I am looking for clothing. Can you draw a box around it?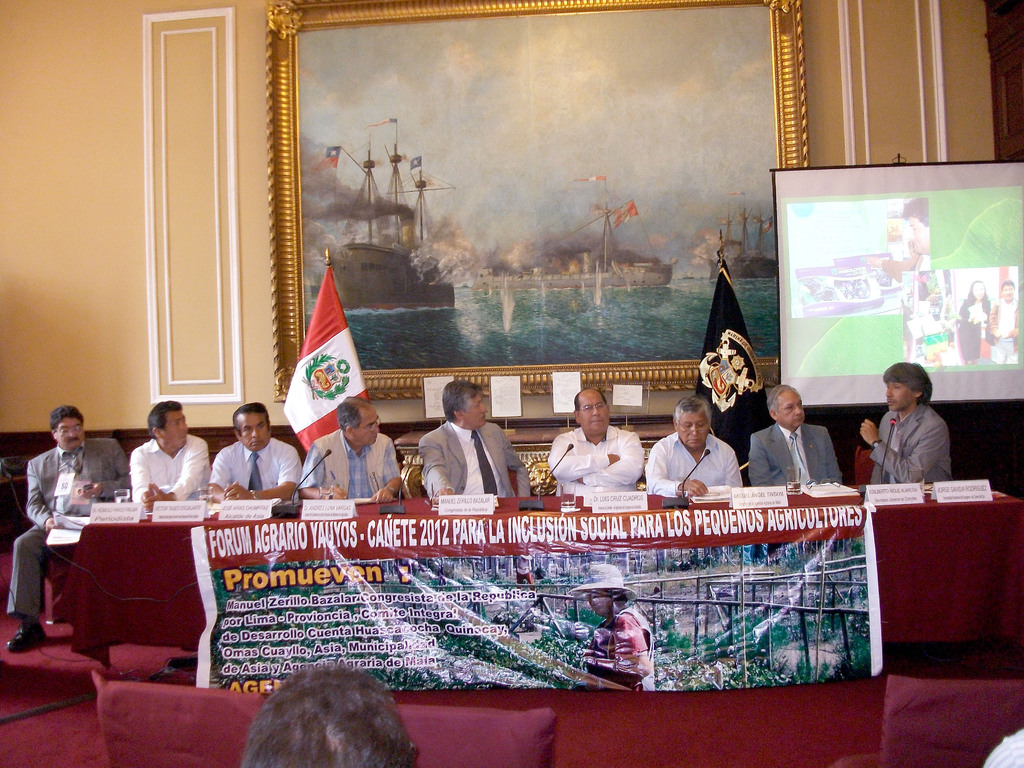
Sure, the bounding box is l=748, t=420, r=842, b=484.
